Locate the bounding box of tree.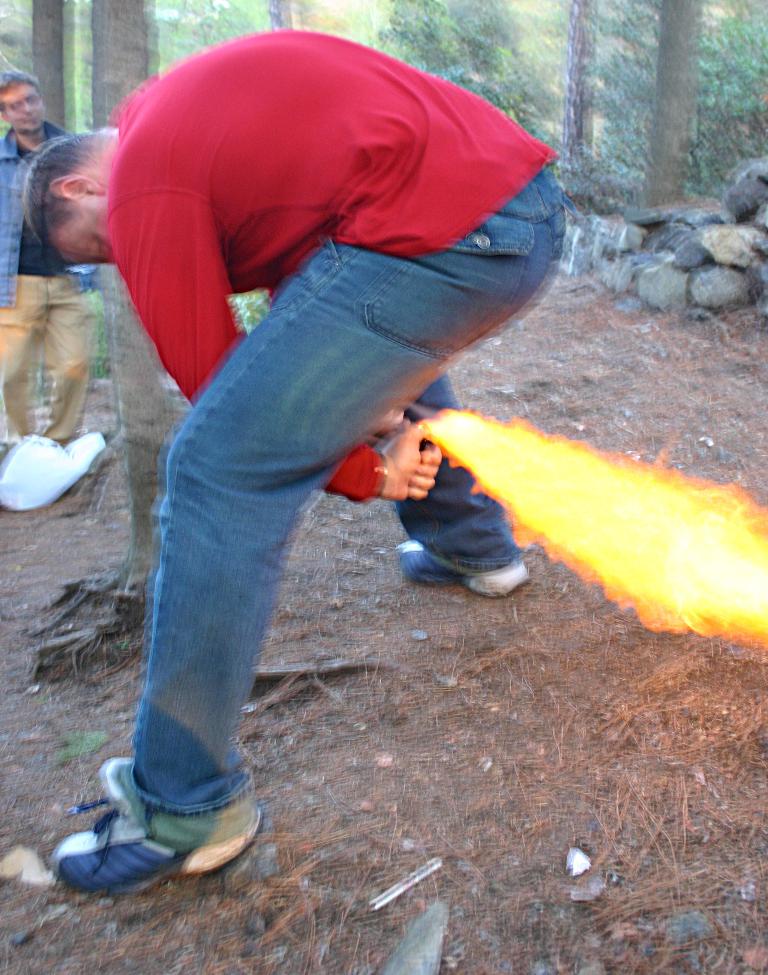
Bounding box: Rect(13, 0, 197, 626).
